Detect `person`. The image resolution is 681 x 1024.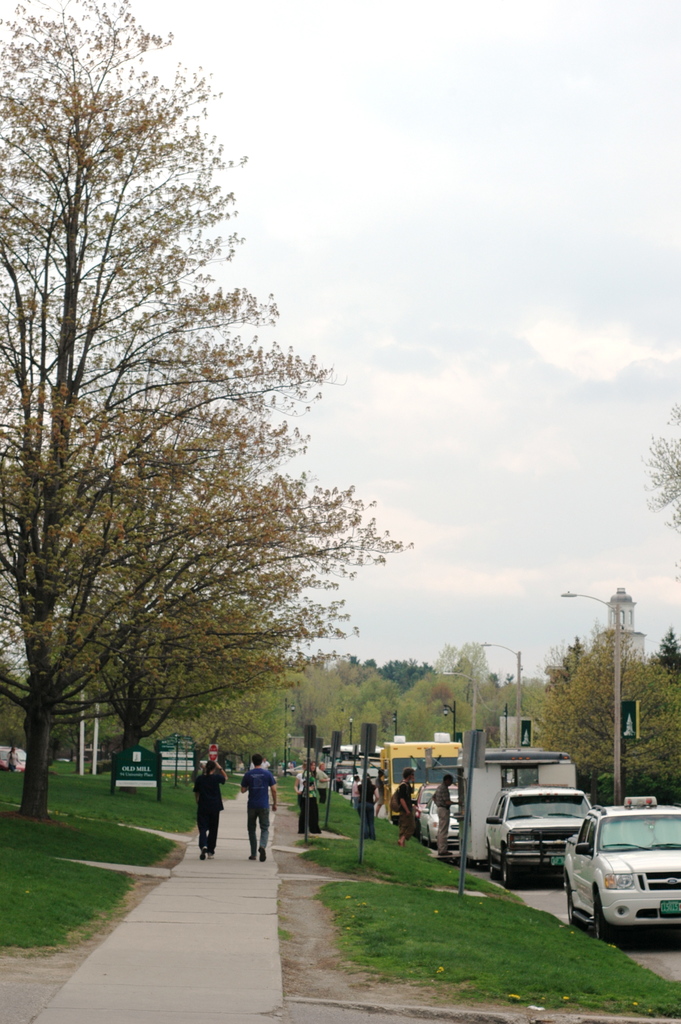
(290, 758, 452, 855).
